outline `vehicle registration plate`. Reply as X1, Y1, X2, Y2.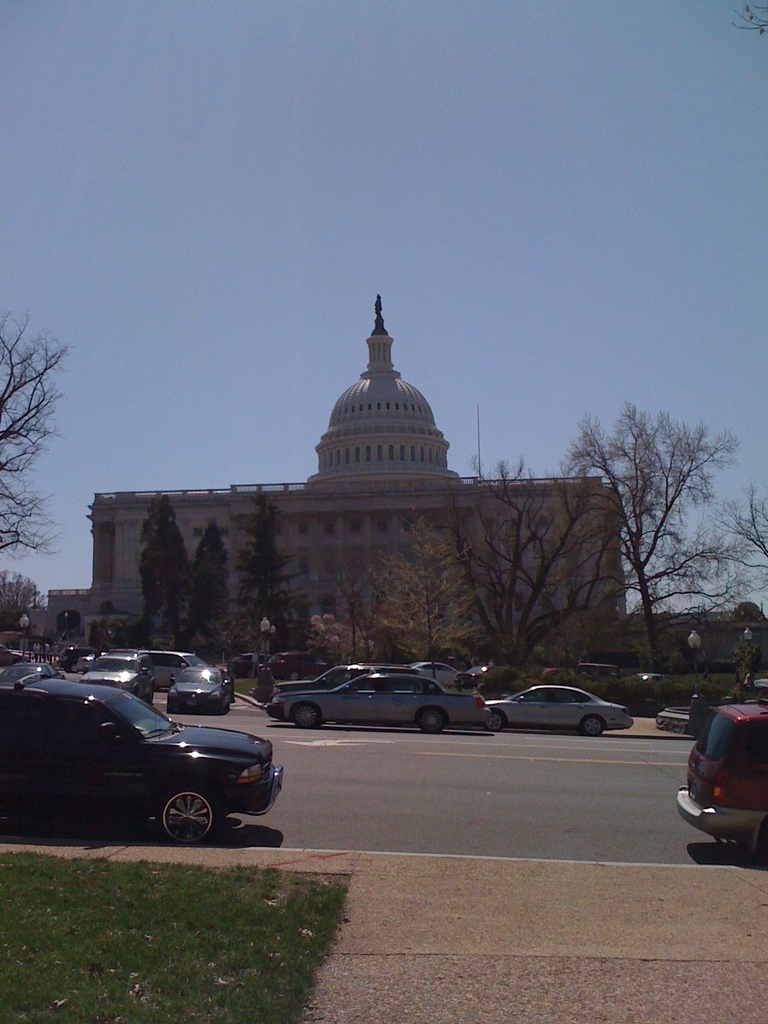
687, 783, 701, 798.
